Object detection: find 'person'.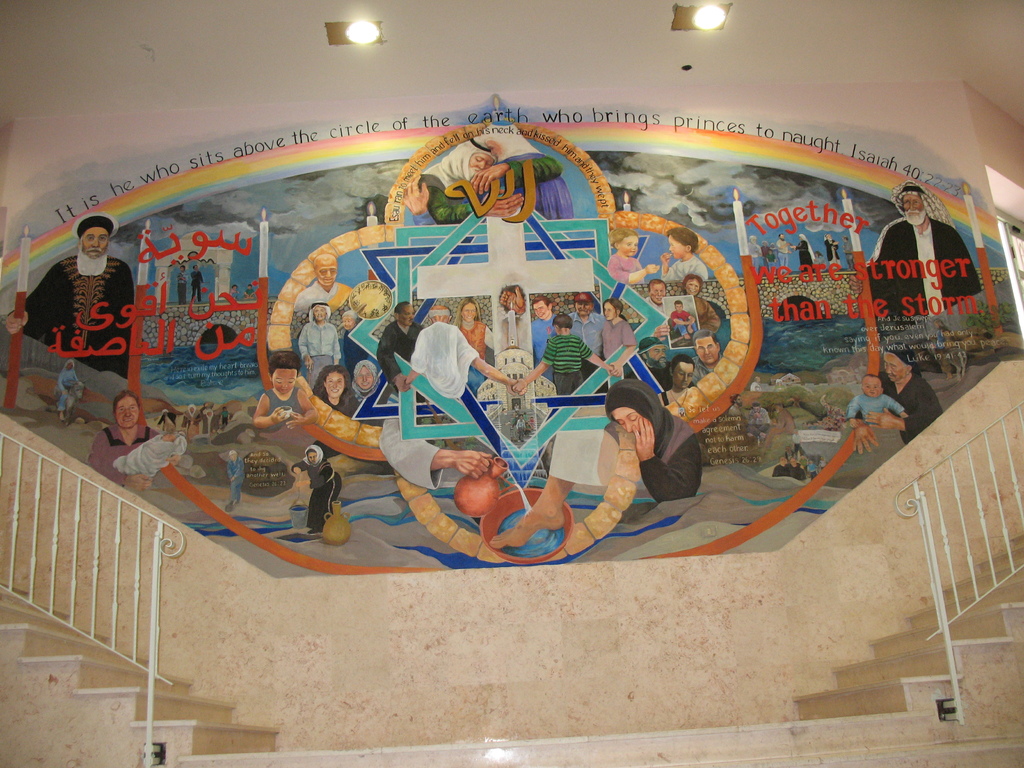
[837,372,908,423].
